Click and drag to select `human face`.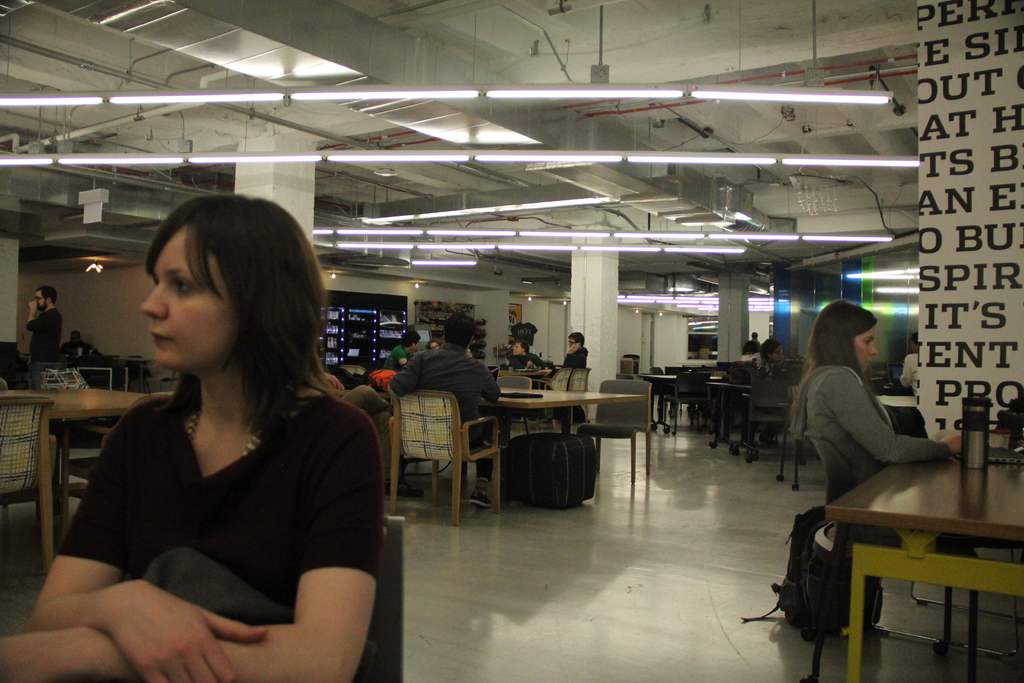
Selection: [x1=140, y1=227, x2=235, y2=374].
